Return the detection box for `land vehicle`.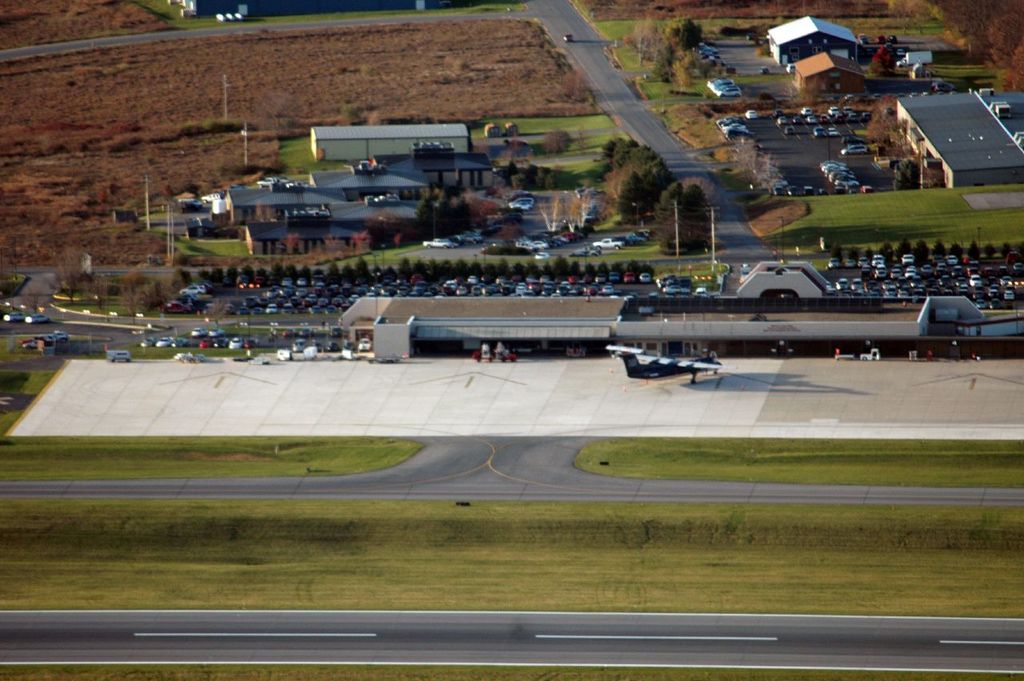
x1=800, y1=106, x2=813, y2=118.
